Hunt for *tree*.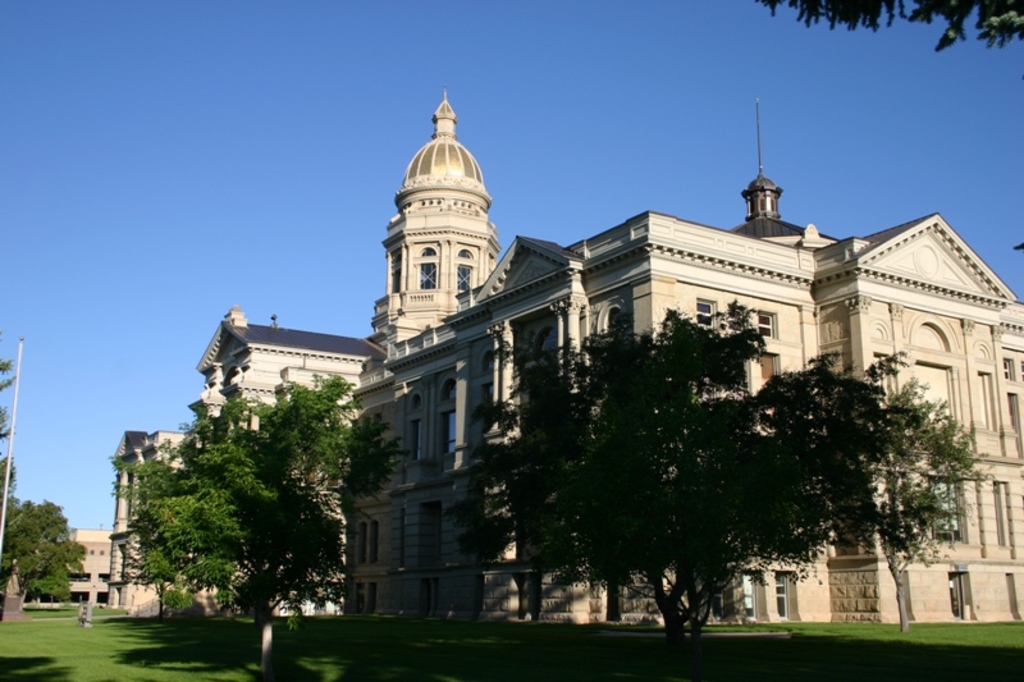
Hunted down at (0, 499, 90, 604).
